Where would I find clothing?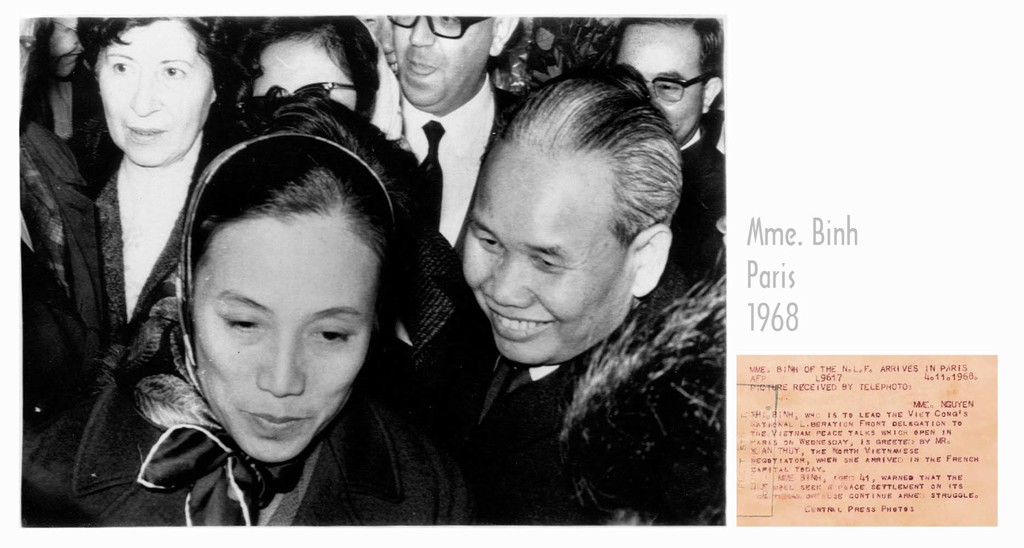
At [x1=68, y1=118, x2=257, y2=347].
